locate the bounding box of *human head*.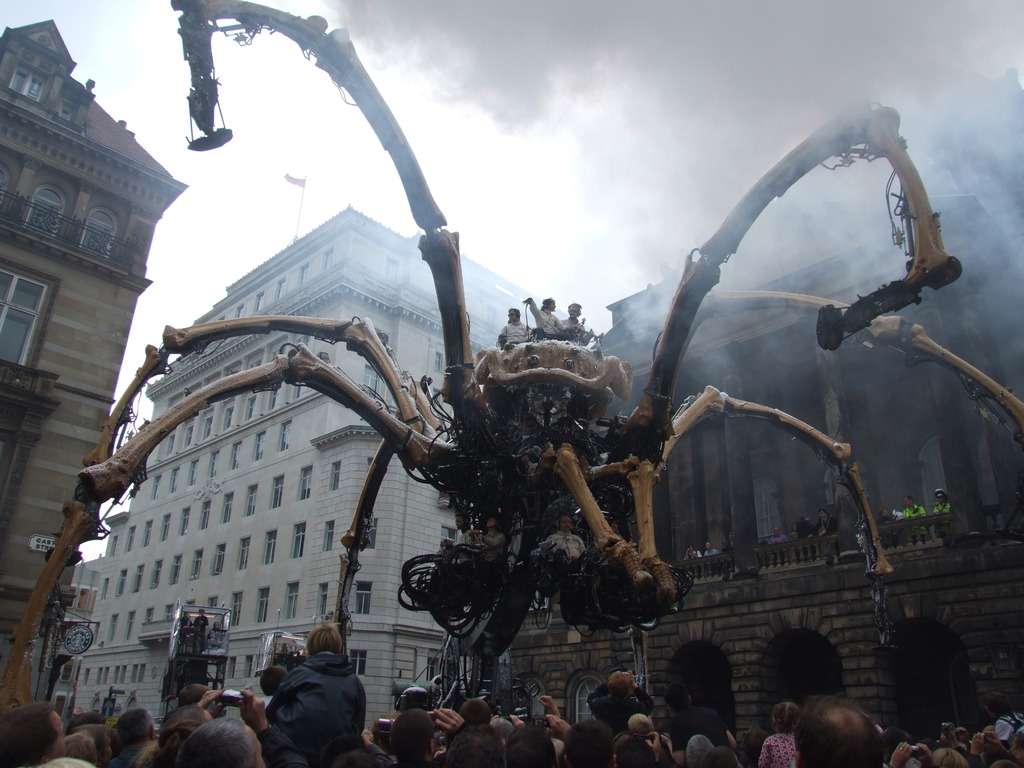
Bounding box: detection(607, 668, 635, 694).
